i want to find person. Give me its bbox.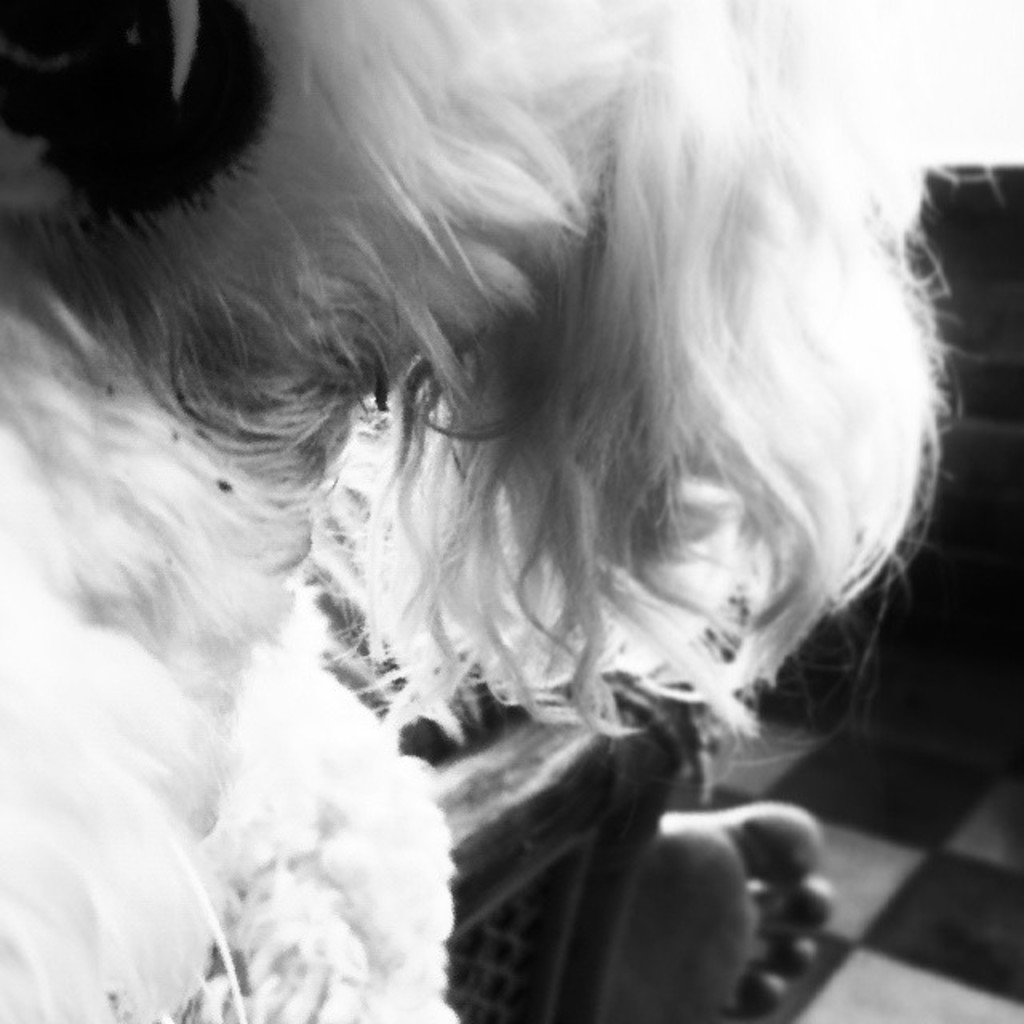
{"x1": 0, "y1": 0, "x2": 1002, "y2": 1022}.
